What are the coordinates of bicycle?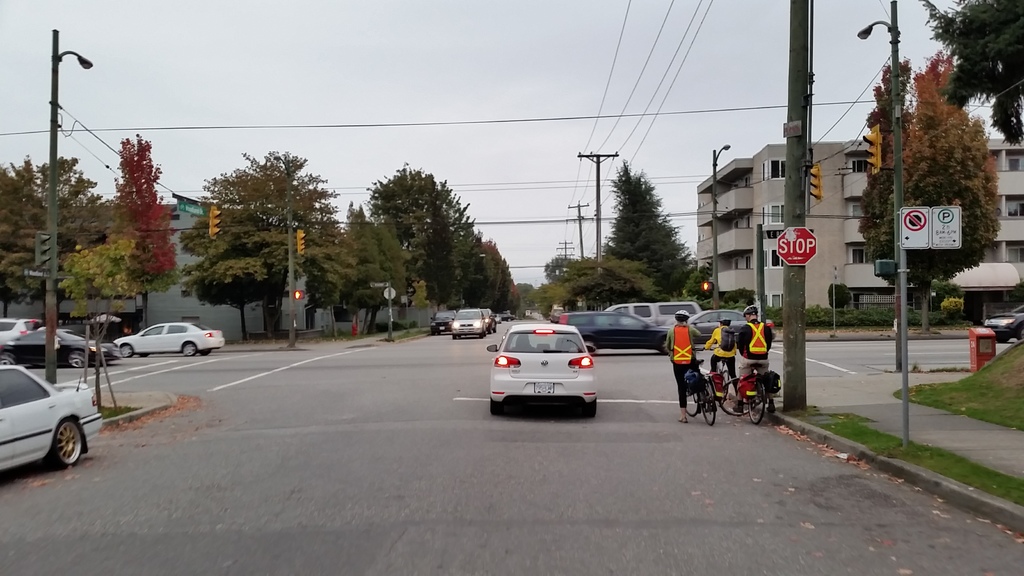
<region>721, 351, 769, 426</region>.
